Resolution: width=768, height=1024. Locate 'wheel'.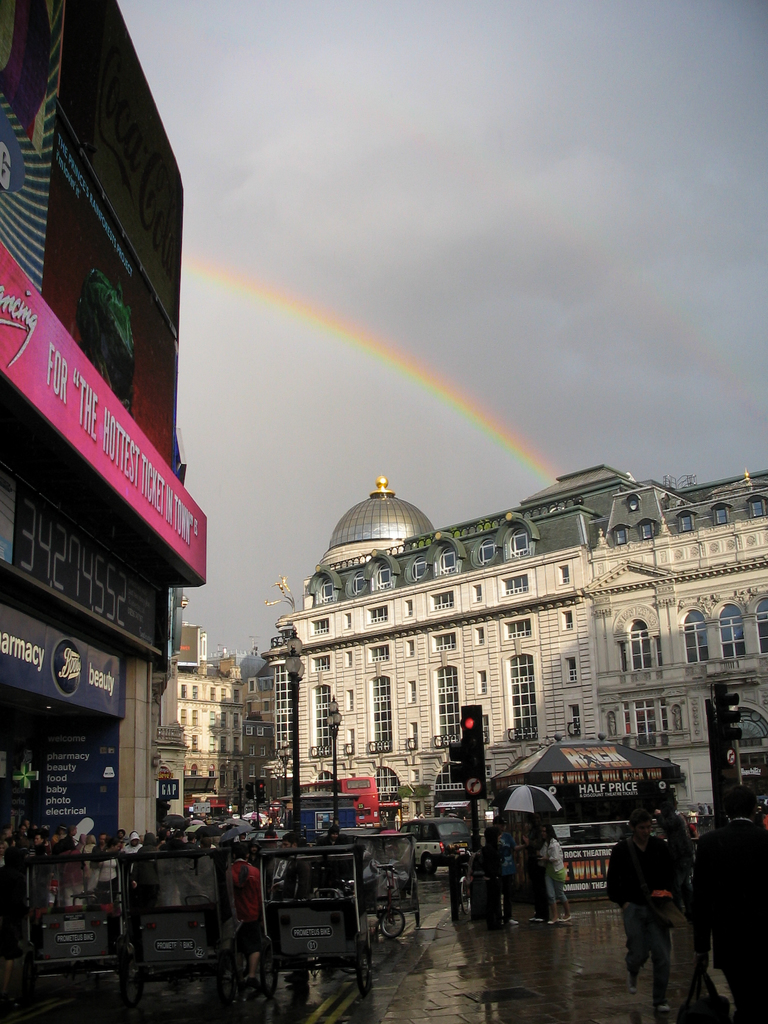
[361,952,373,996].
